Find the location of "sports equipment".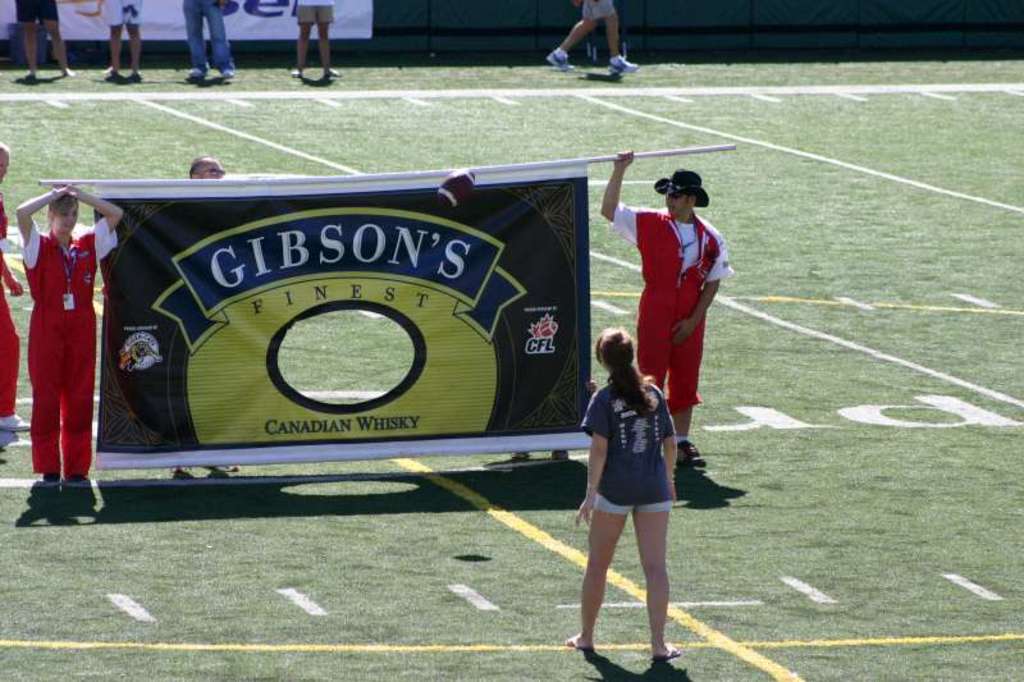
Location: detection(608, 50, 639, 74).
